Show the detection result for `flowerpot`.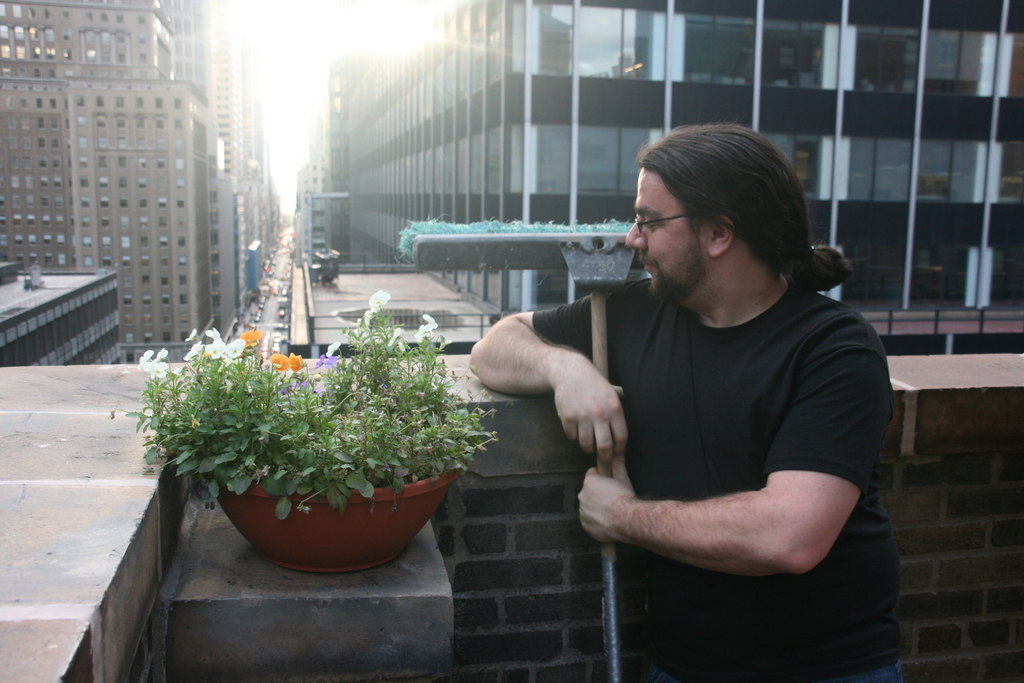
bbox=[179, 337, 484, 577].
